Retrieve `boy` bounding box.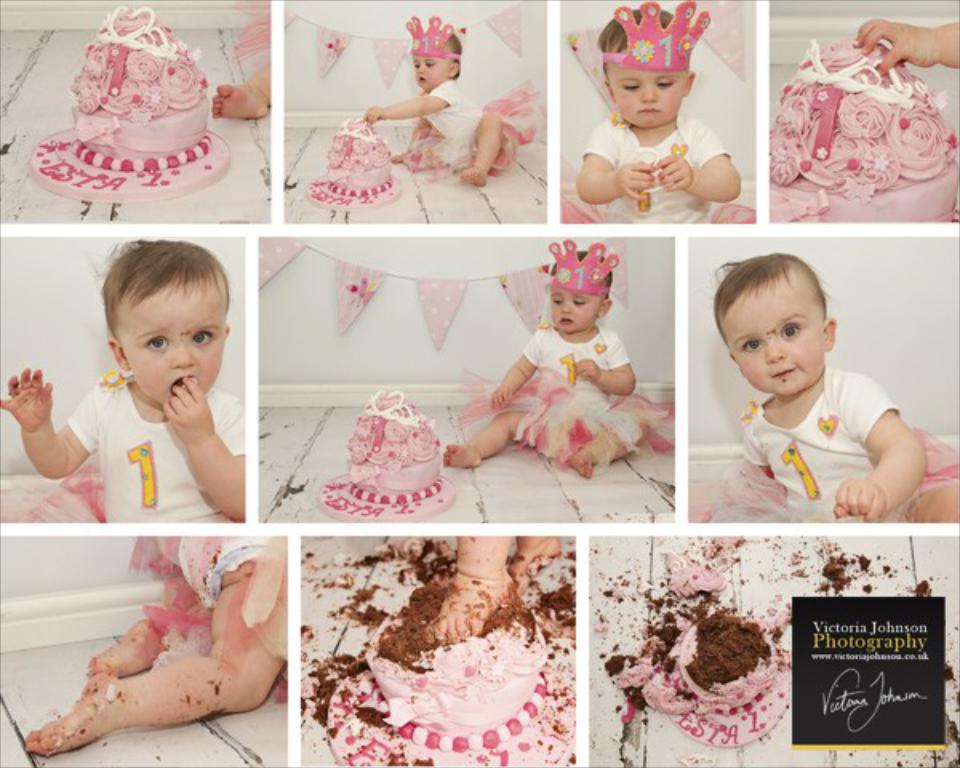
Bounding box: (0, 242, 248, 528).
